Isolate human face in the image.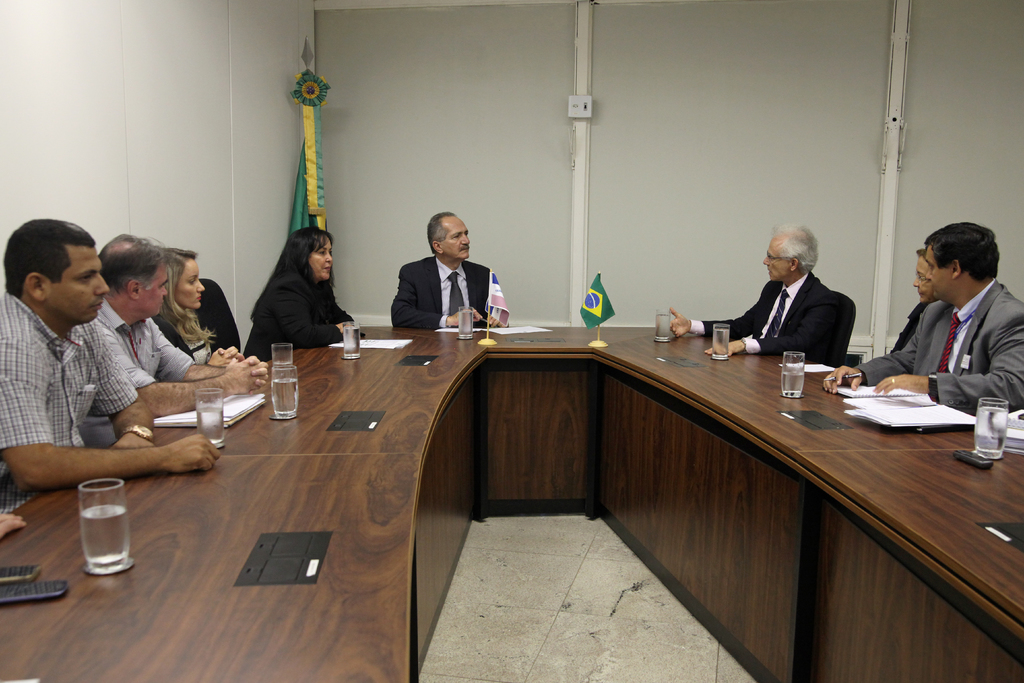
Isolated region: [left=436, top=220, right=472, bottom=259].
